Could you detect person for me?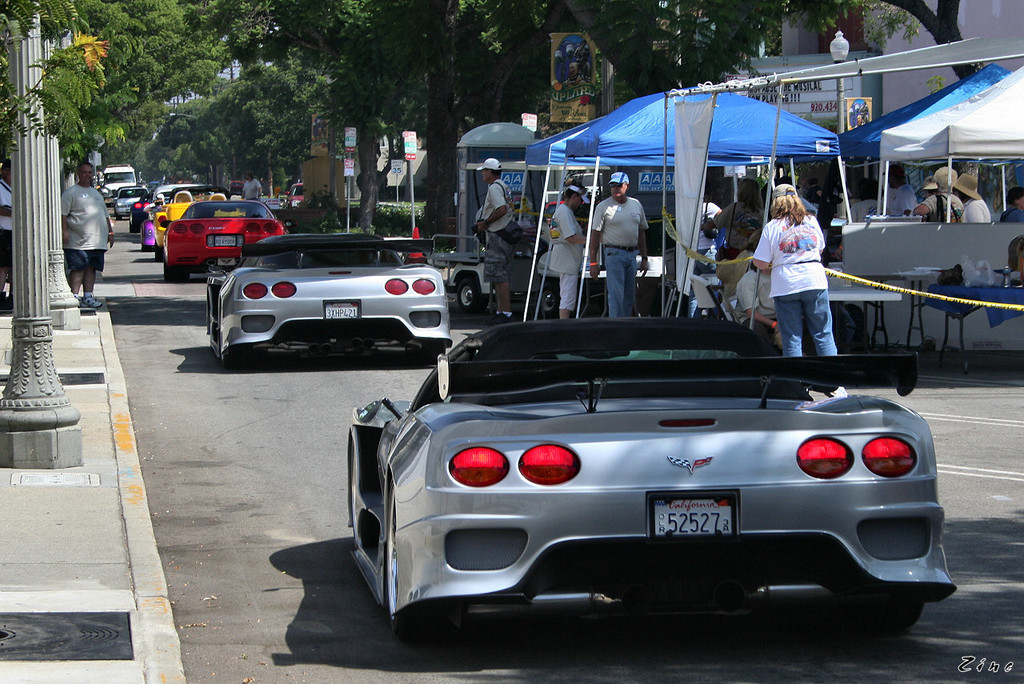
Detection result: select_region(58, 158, 114, 308).
